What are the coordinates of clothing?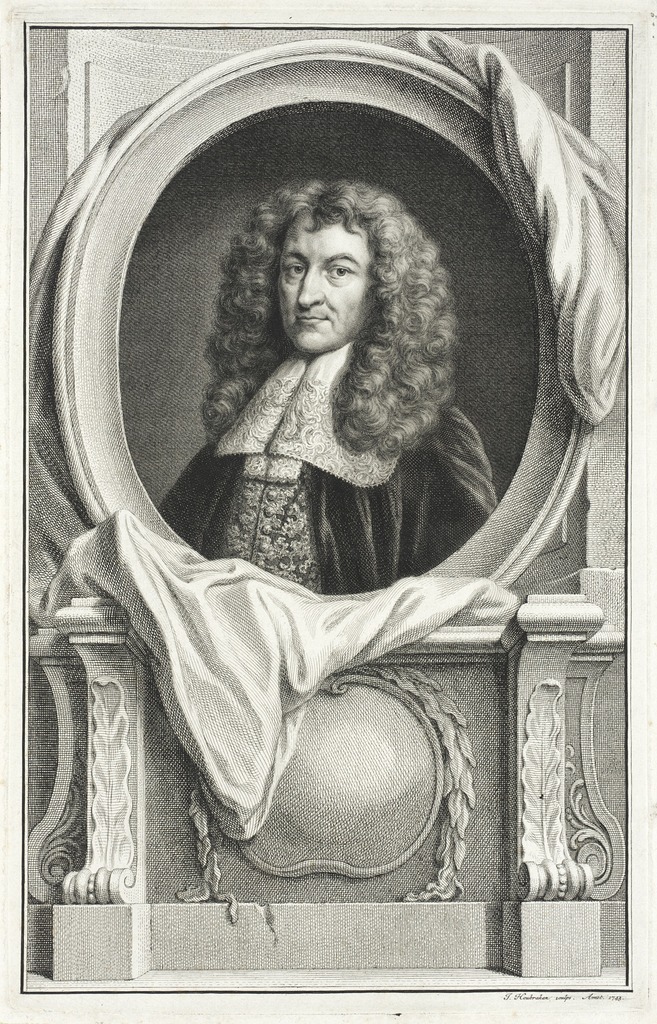
<region>144, 335, 508, 603</region>.
